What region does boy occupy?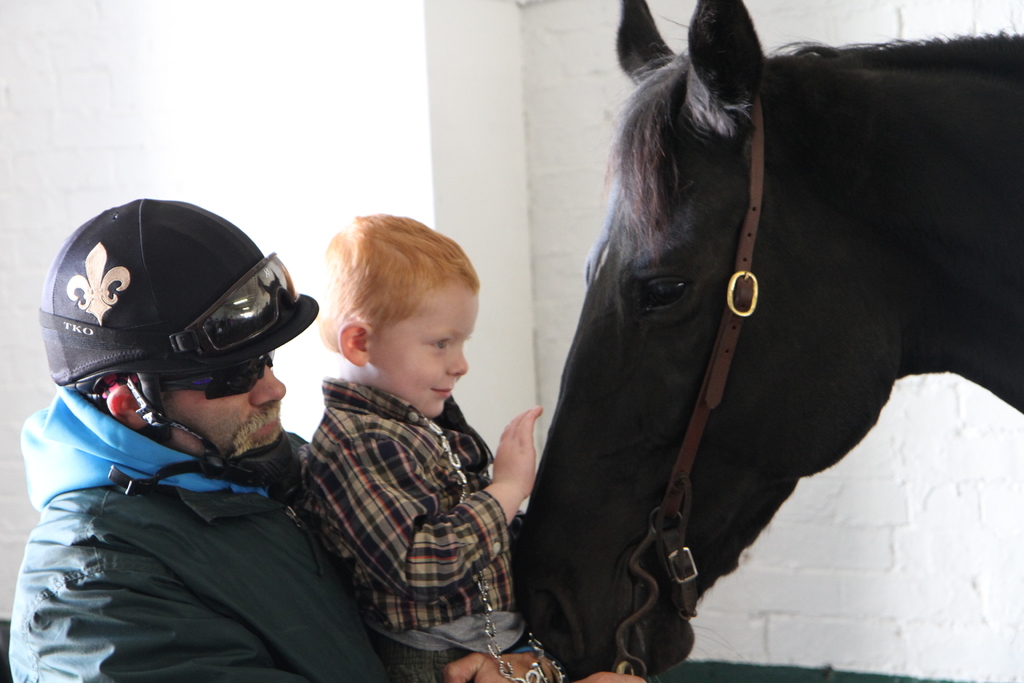
(left=276, top=221, right=516, bottom=665).
